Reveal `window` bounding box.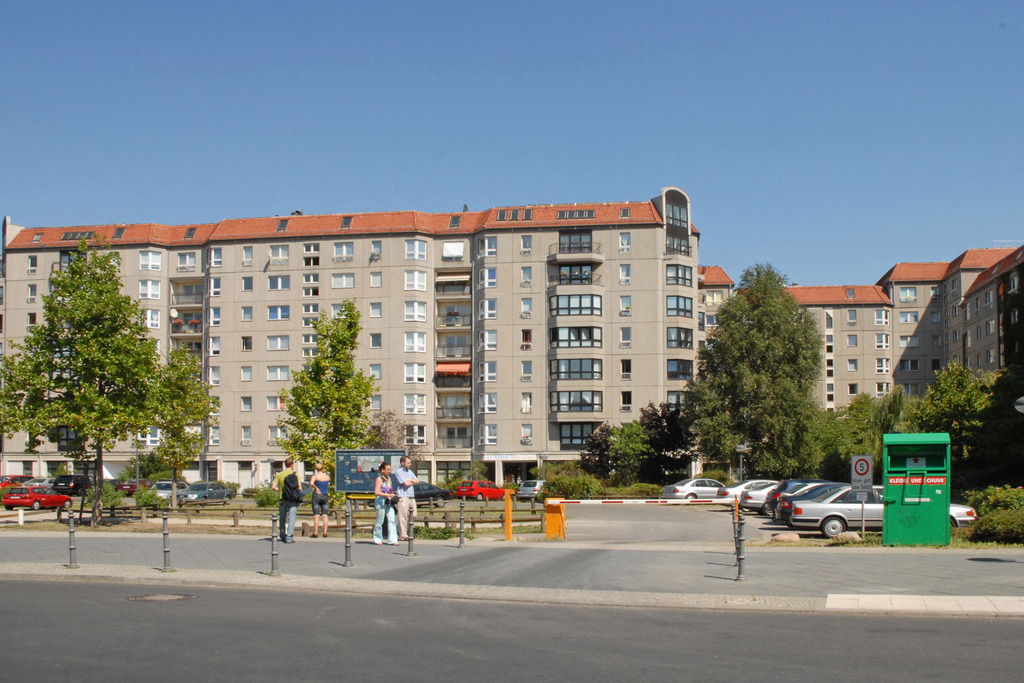
Revealed: region(205, 304, 224, 327).
